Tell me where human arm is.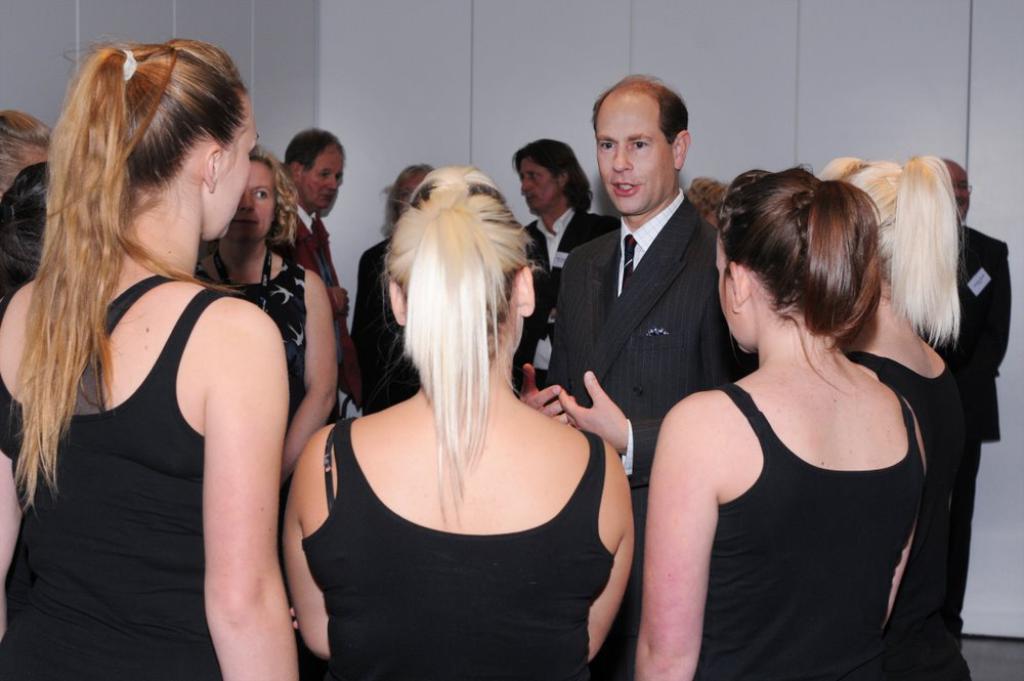
human arm is at box=[650, 392, 760, 656].
